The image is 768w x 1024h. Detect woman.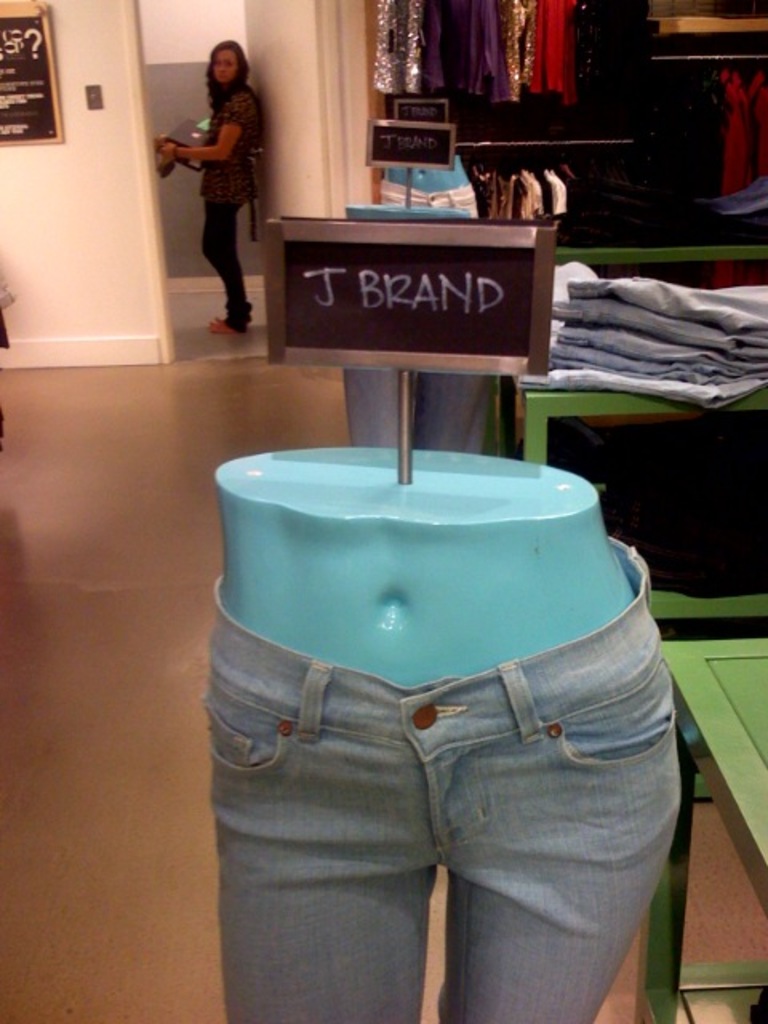
Detection: detection(166, 38, 267, 317).
